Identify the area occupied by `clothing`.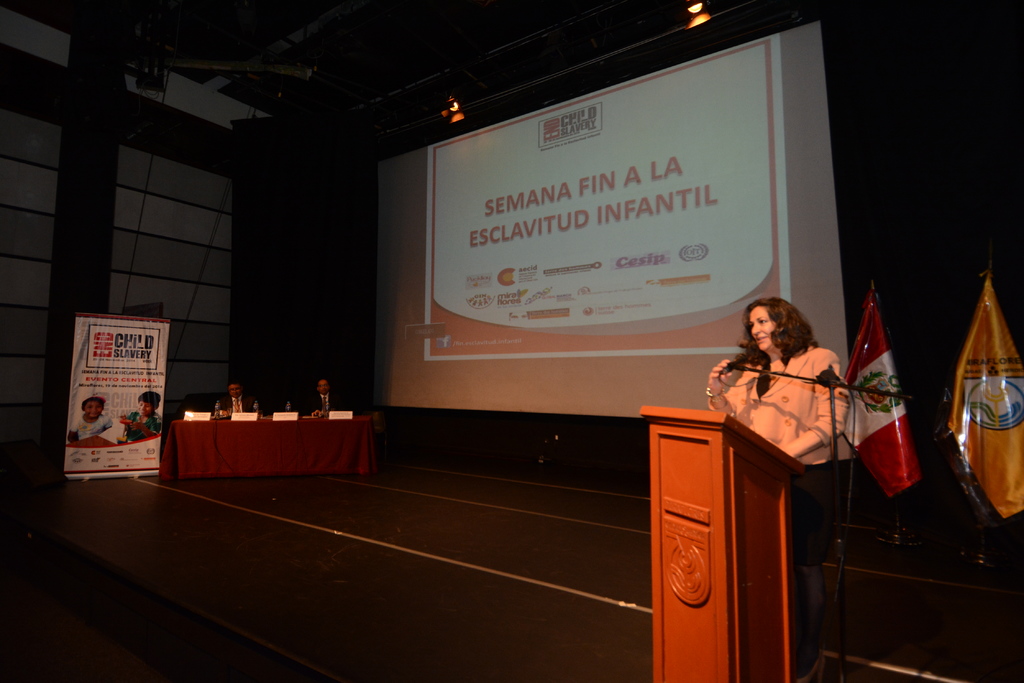
Area: [223,388,261,413].
